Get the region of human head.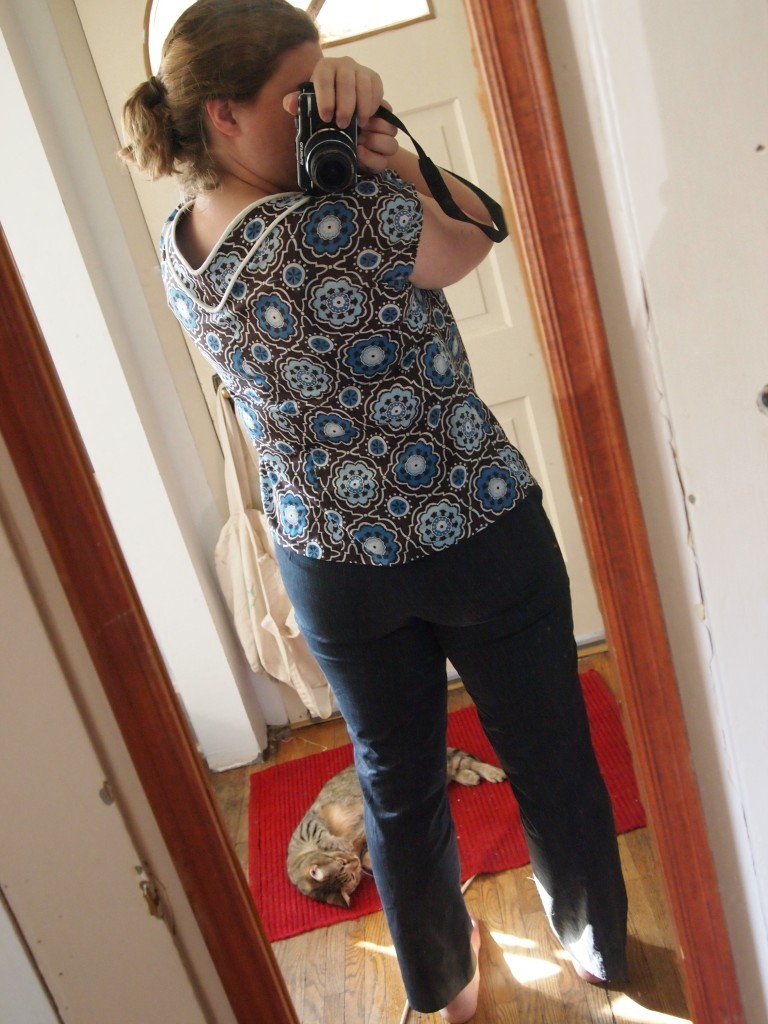
(147, 1, 320, 181).
